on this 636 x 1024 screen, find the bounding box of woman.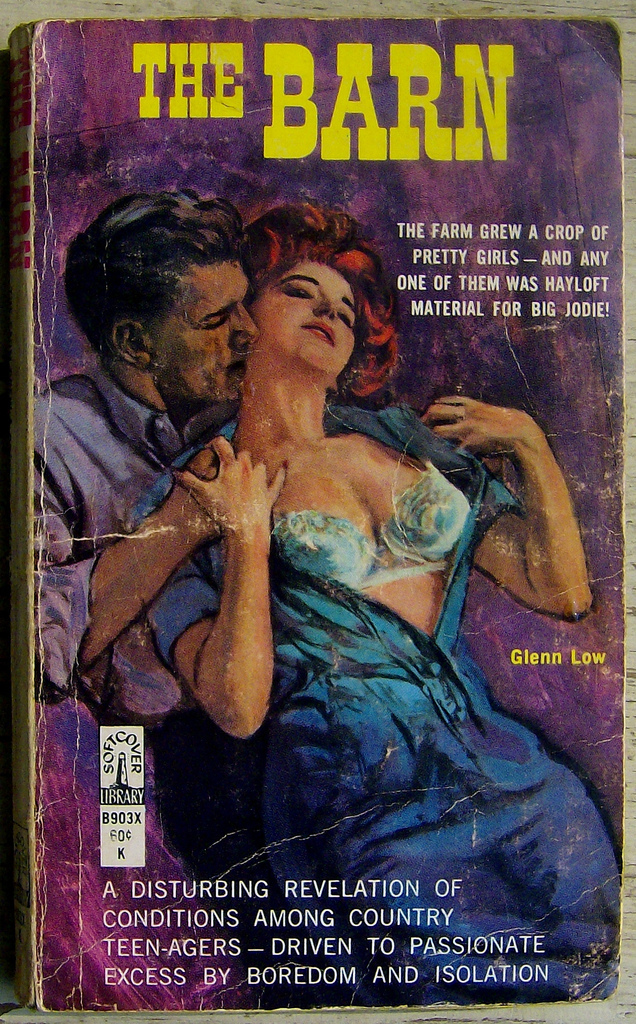
Bounding box: bbox=(66, 90, 593, 963).
